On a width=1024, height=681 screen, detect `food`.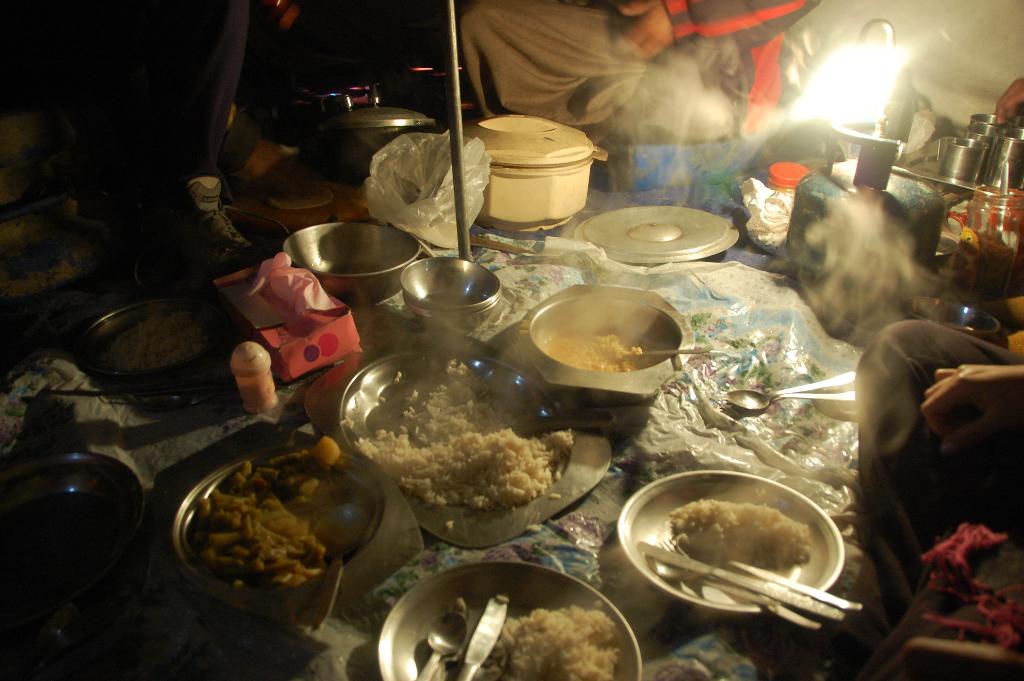
{"x1": 452, "y1": 593, "x2": 620, "y2": 680}.
